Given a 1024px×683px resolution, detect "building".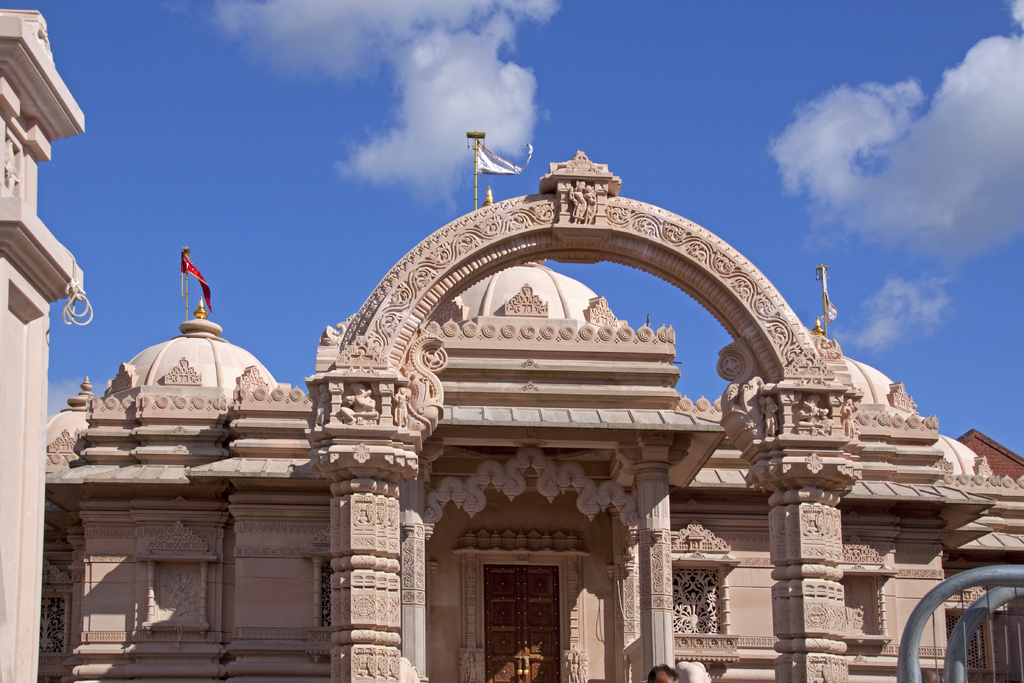
detection(42, 151, 1023, 682).
